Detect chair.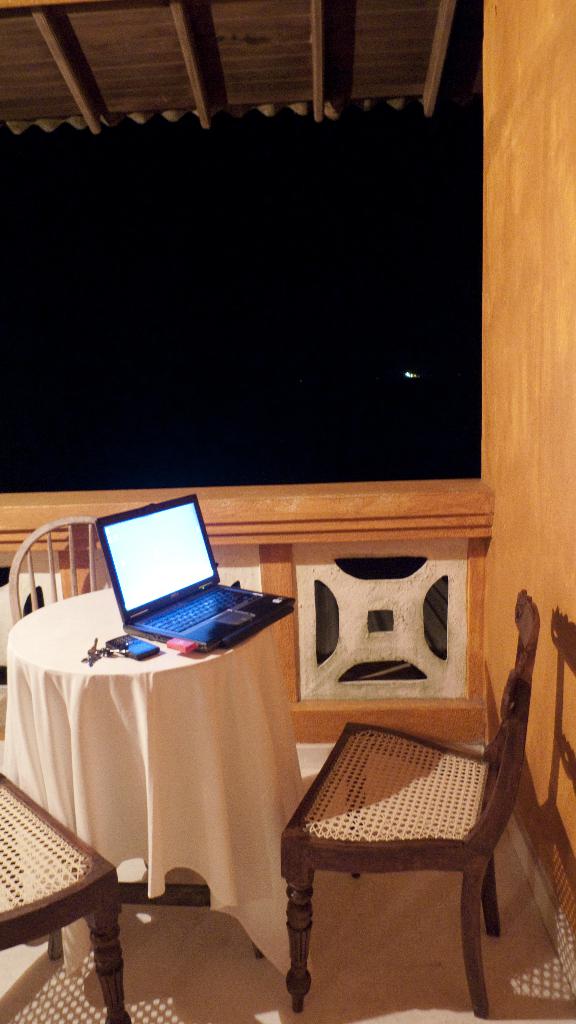
Detected at (left=0, top=517, right=115, bottom=631).
